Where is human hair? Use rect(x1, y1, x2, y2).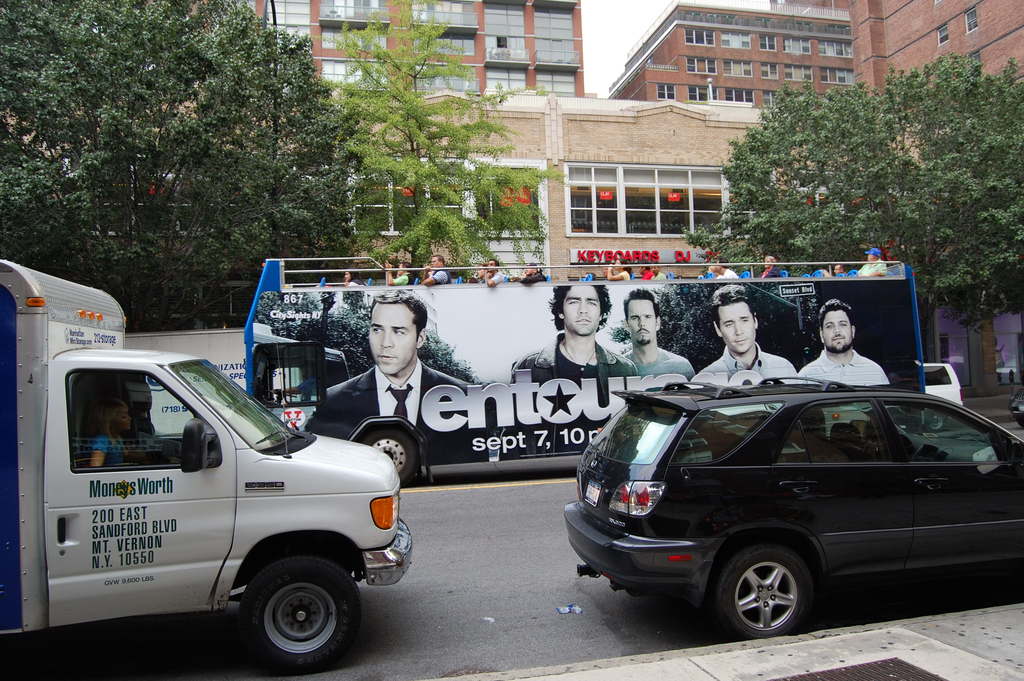
rect(710, 274, 746, 324).
